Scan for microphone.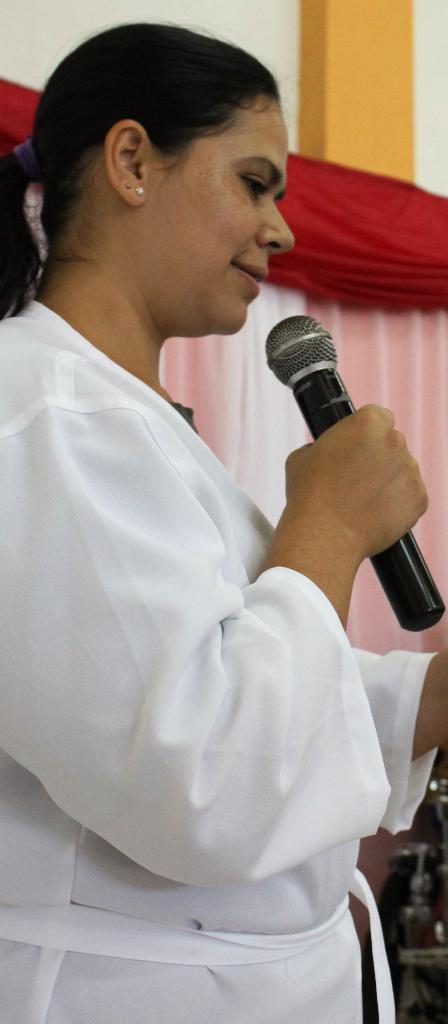
Scan result: Rect(216, 313, 433, 611).
